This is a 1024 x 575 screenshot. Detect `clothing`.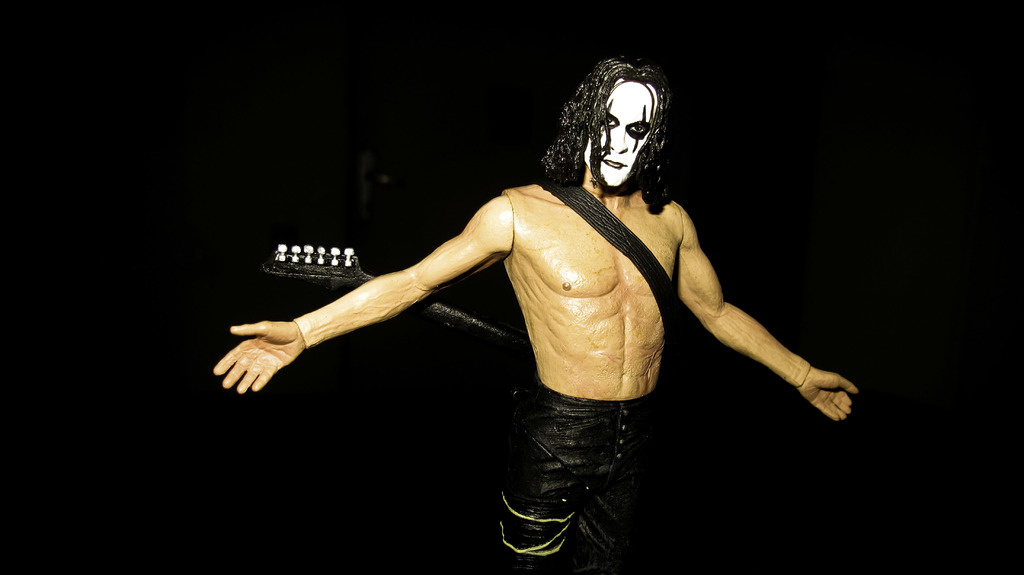
bbox=(495, 389, 652, 574).
